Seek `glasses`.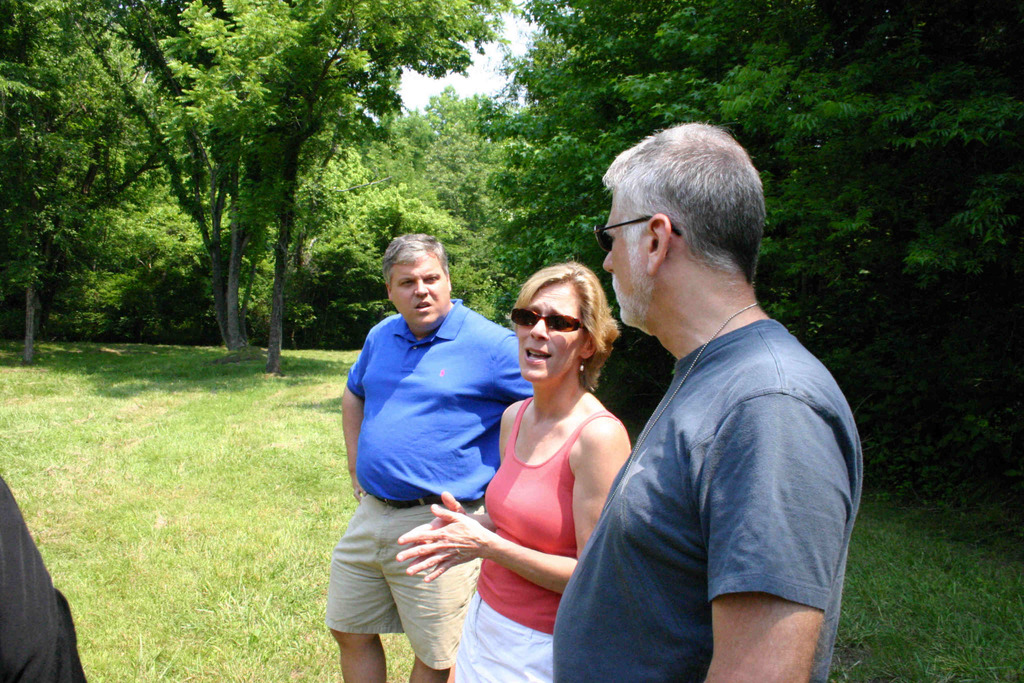
[588,208,682,253].
